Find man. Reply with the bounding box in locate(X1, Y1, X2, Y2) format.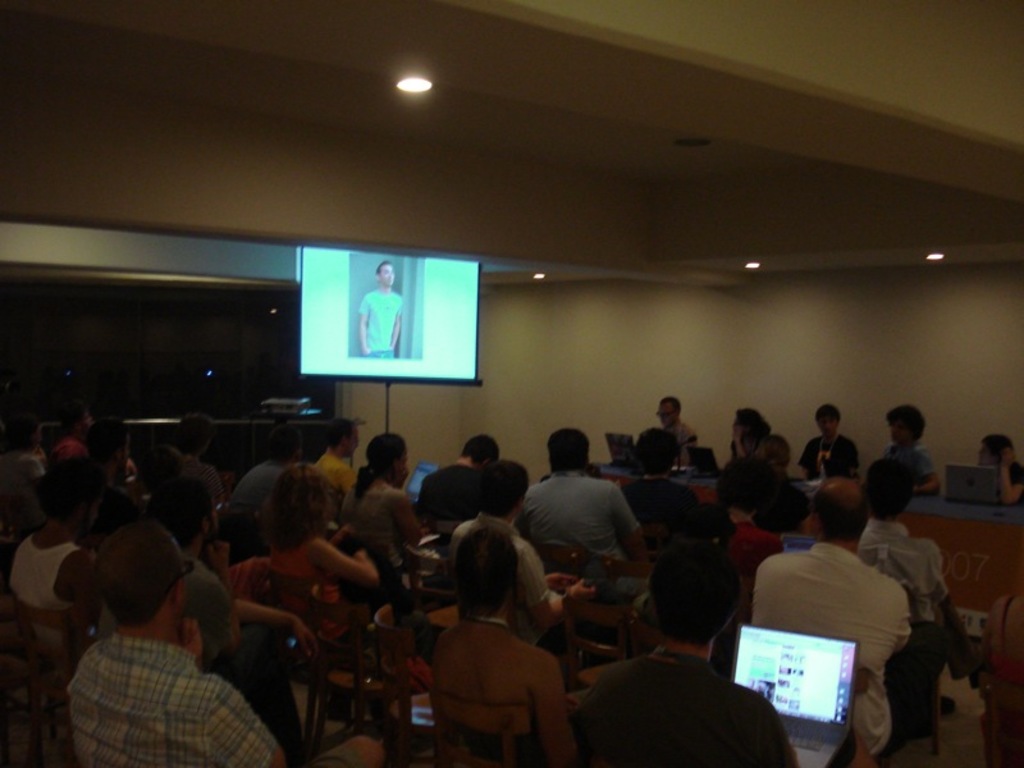
locate(357, 264, 404, 360).
